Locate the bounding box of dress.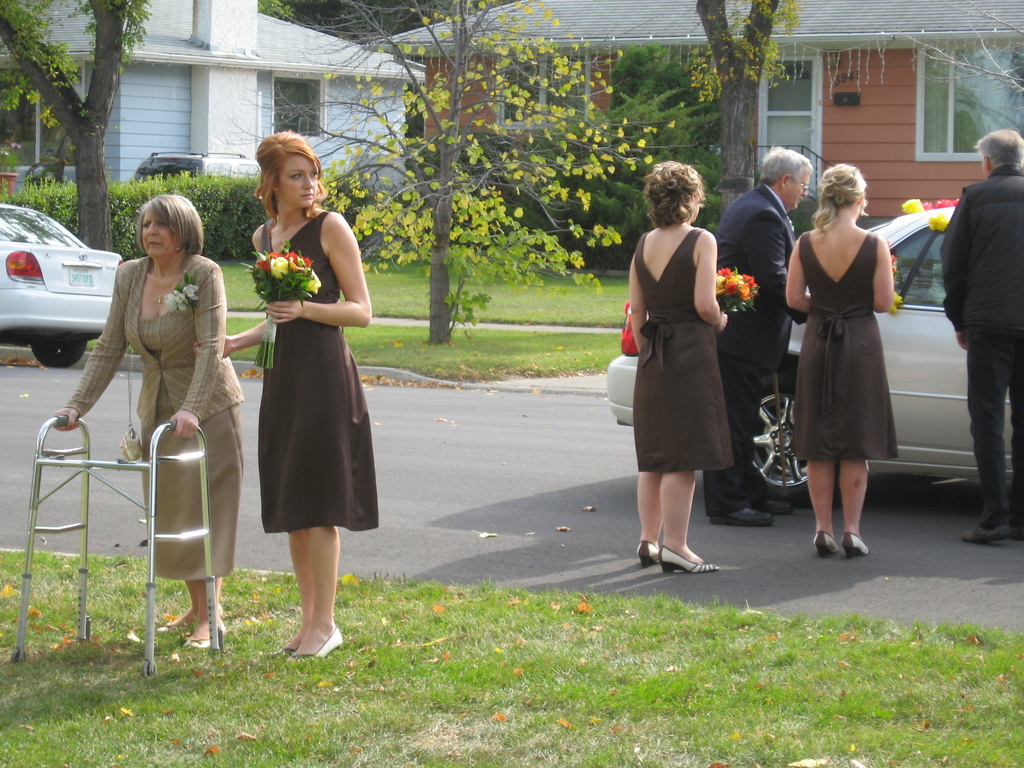
Bounding box: {"left": 630, "top": 226, "right": 737, "bottom": 475}.
